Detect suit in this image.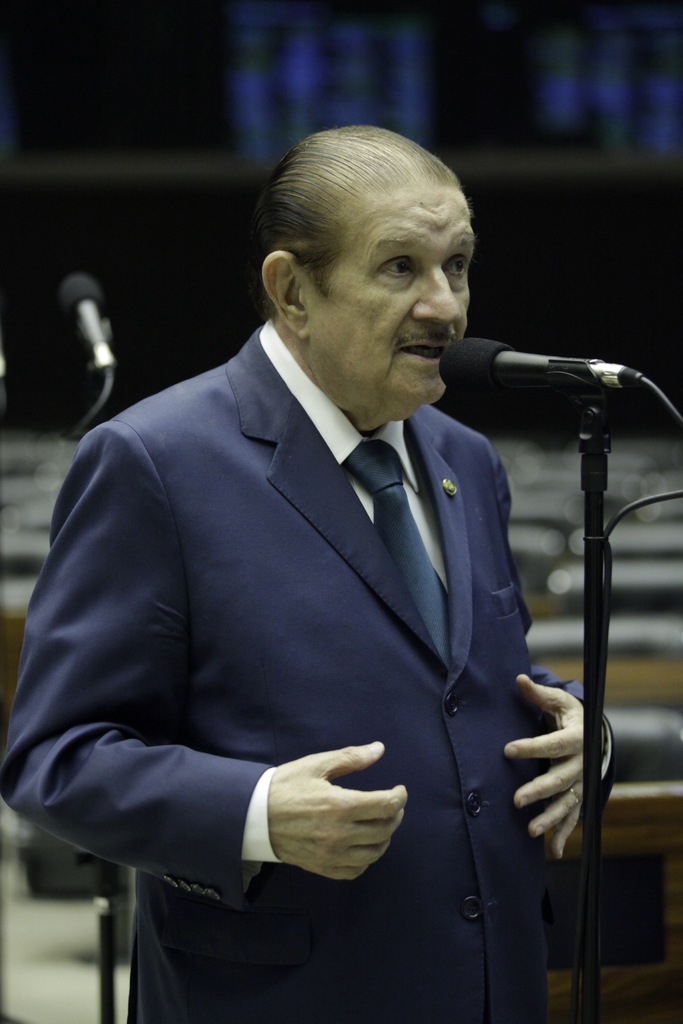
Detection: 61/245/632/1010.
